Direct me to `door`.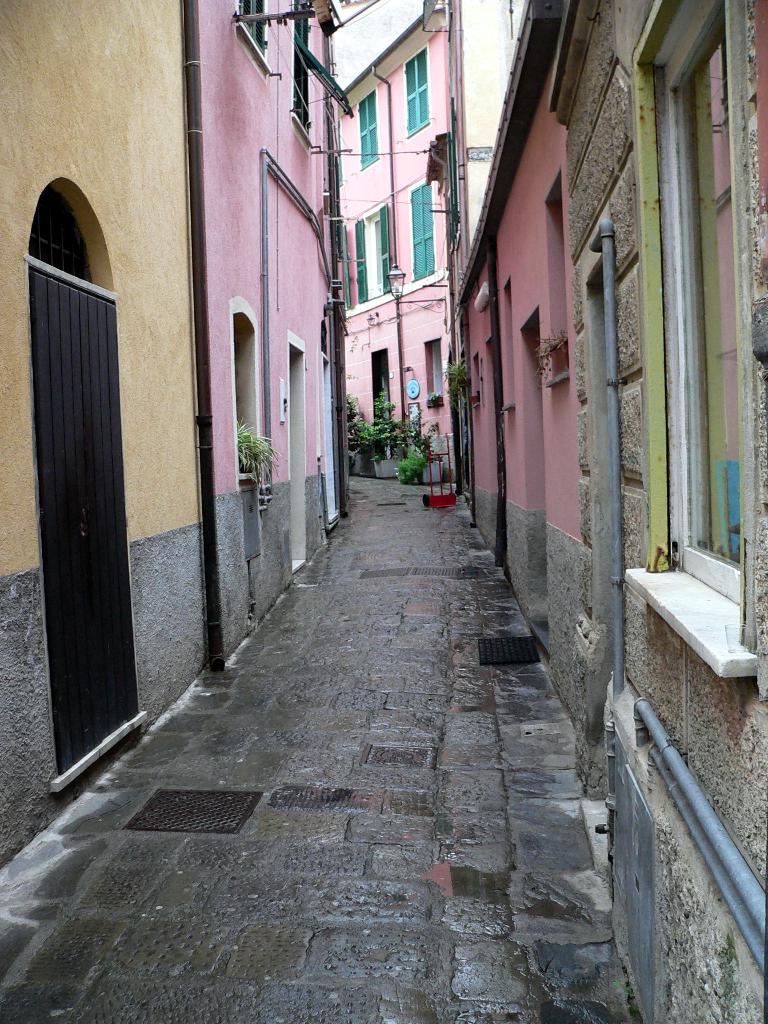
Direction: [x1=28, y1=253, x2=147, y2=769].
